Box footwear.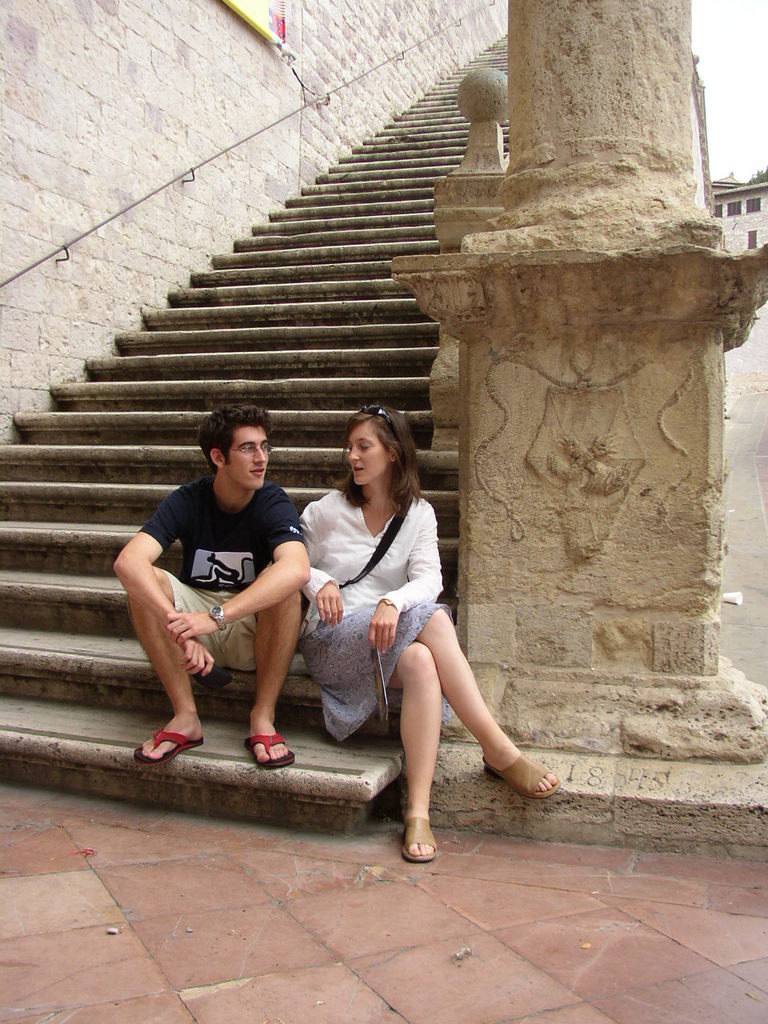
locate(244, 735, 295, 769).
